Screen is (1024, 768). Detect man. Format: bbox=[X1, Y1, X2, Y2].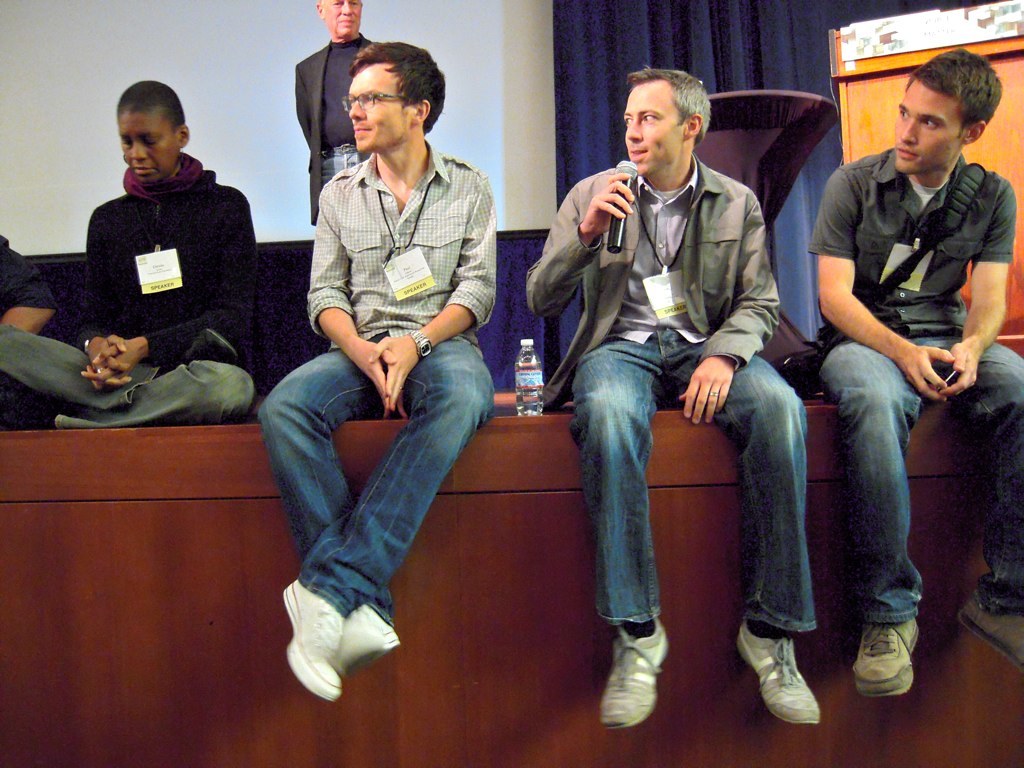
bbox=[806, 43, 1023, 703].
